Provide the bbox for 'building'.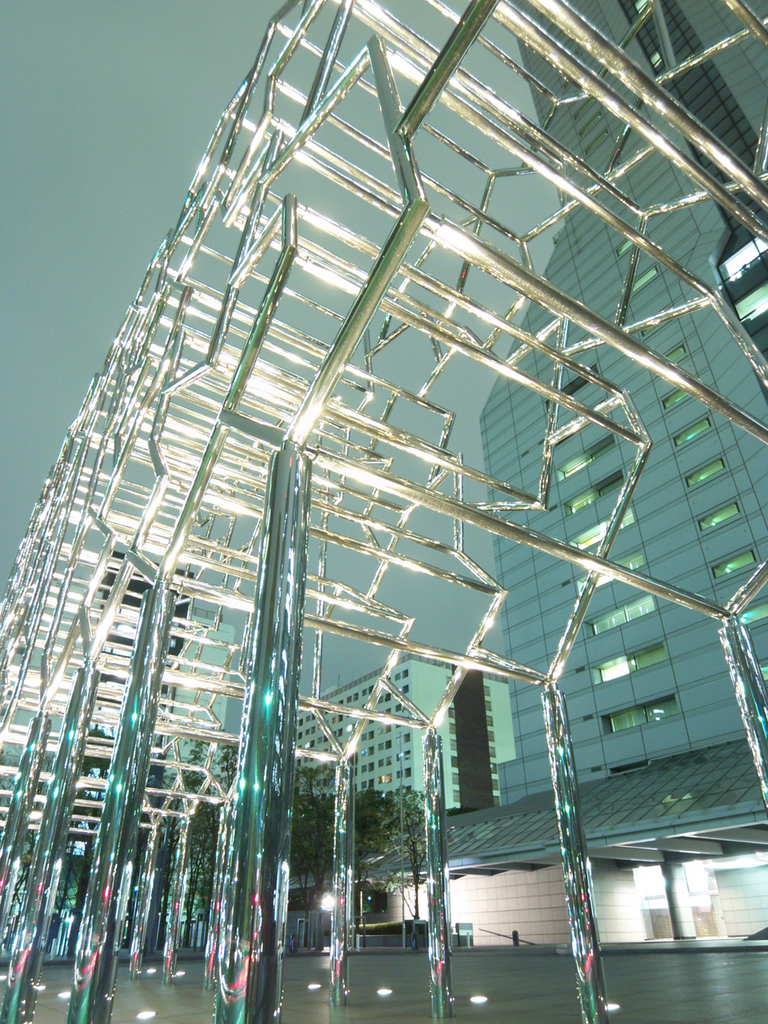
locate(476, 0, 767, 948).
